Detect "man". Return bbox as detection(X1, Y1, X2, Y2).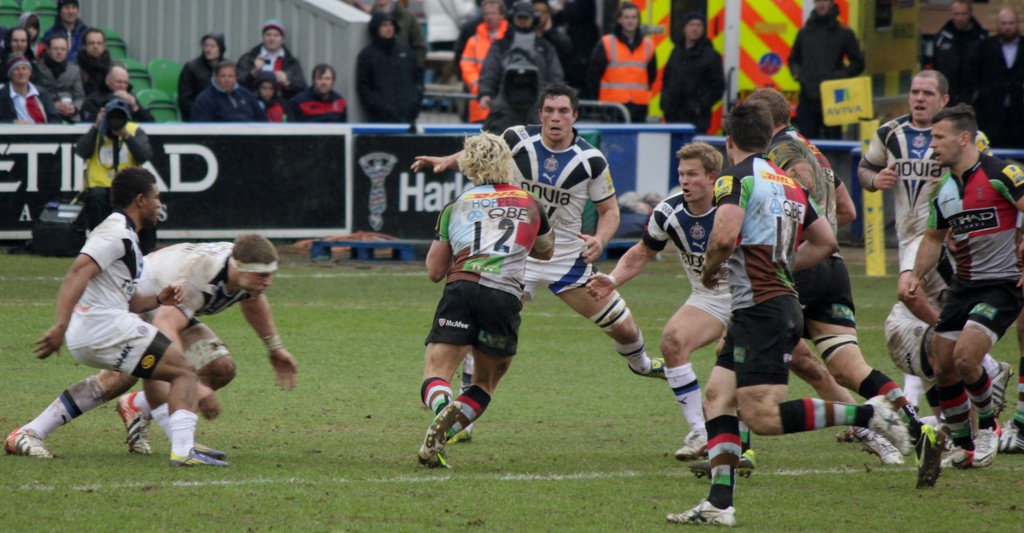
detection(107, 232, 295, 452).
